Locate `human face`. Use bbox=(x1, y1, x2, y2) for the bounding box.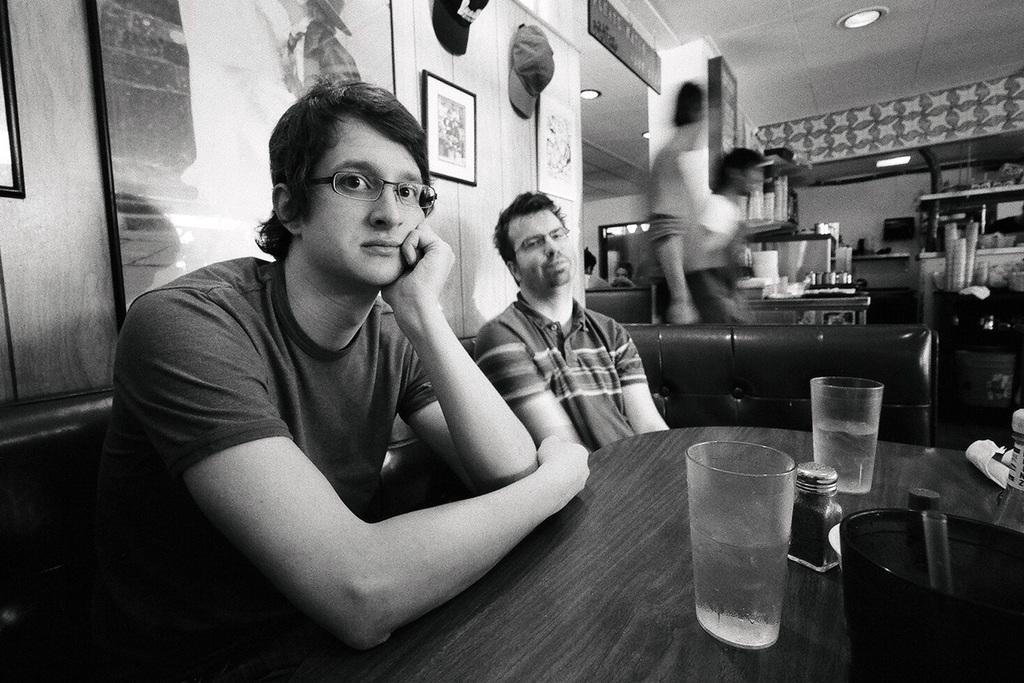
bbox=(514, 210, 575, 283).
